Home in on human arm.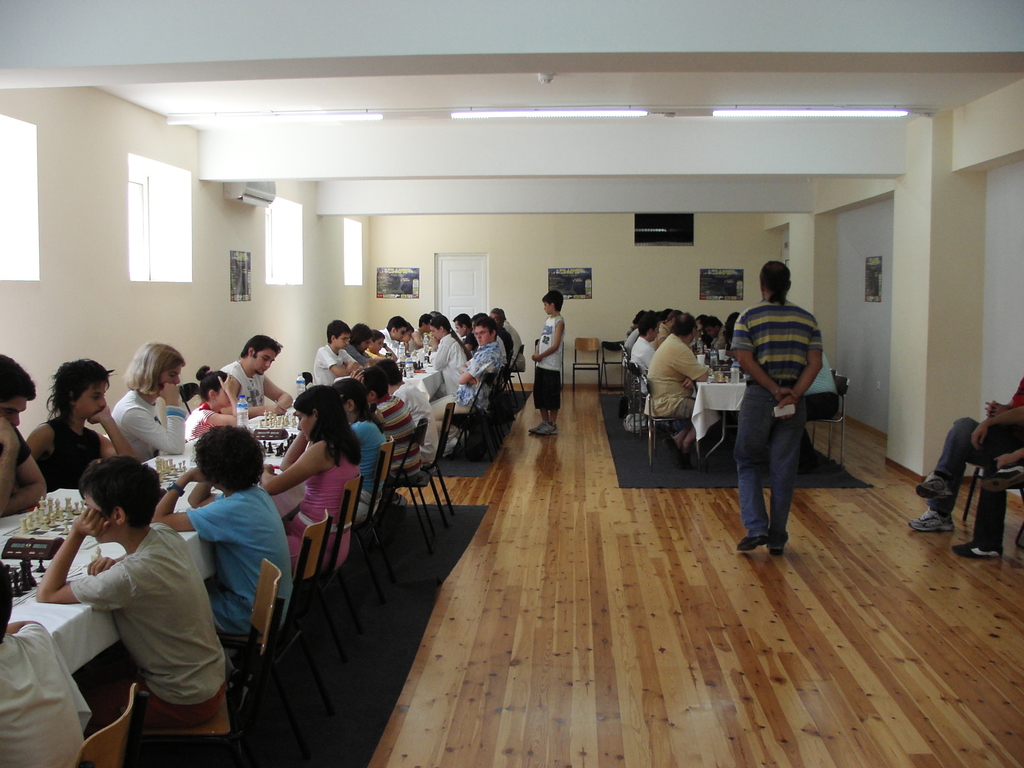
Homed in at 262:371:295:420.
